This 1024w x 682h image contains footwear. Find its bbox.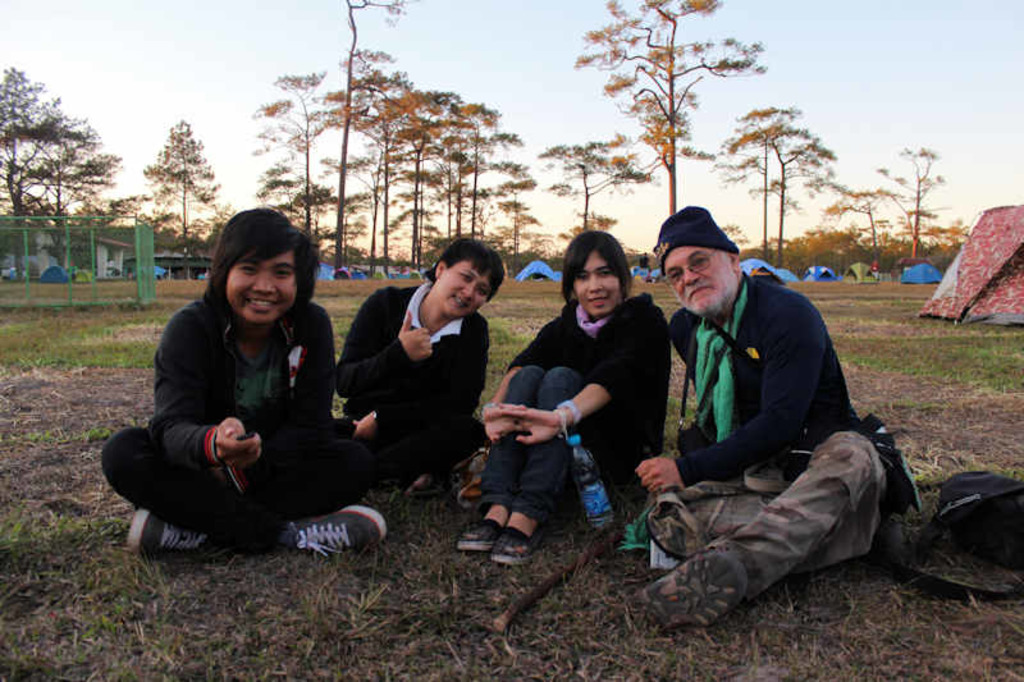
l=278, t=496, r=392, b=558.
